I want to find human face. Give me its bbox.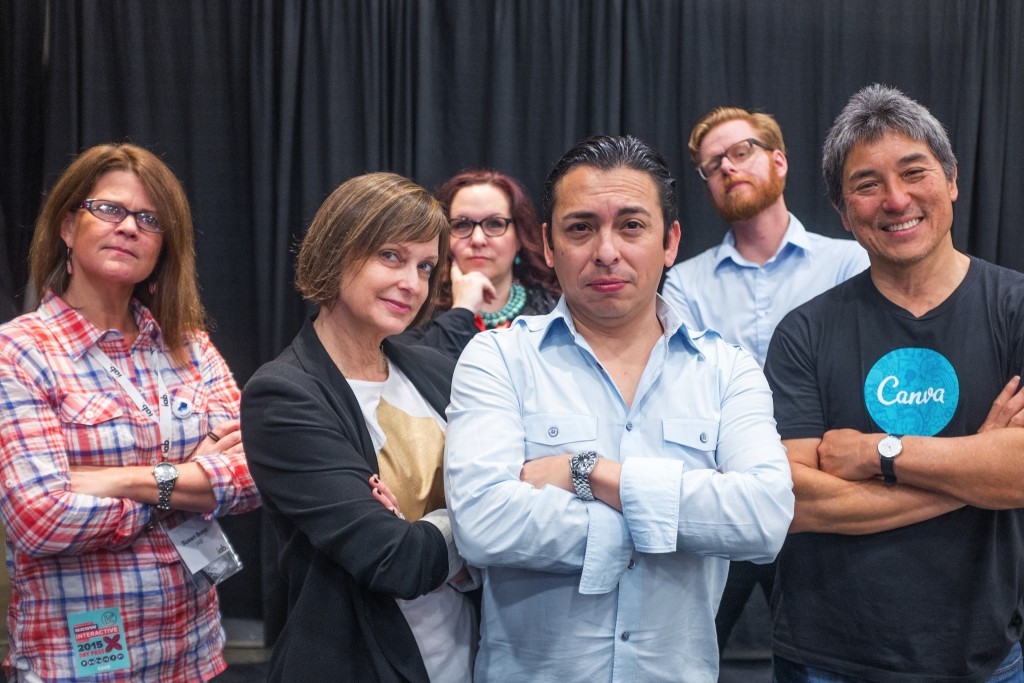
left=549, top=170, right=665, bottom=320.
